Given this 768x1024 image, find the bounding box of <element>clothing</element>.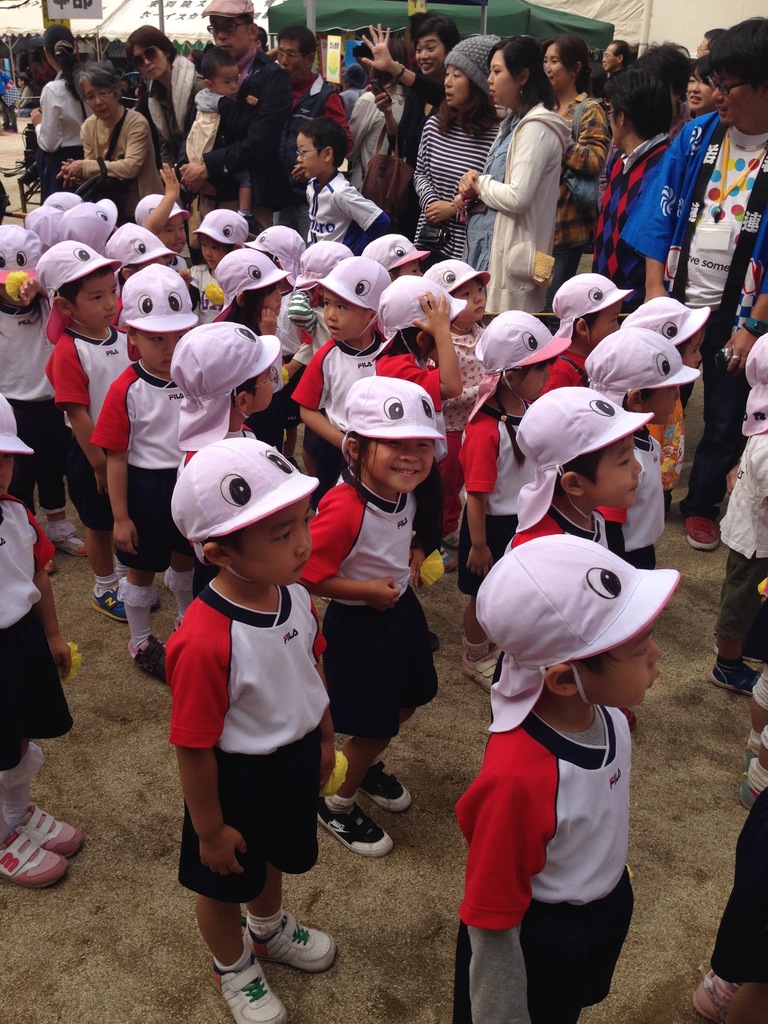
region(182, 80, 237, 193).
